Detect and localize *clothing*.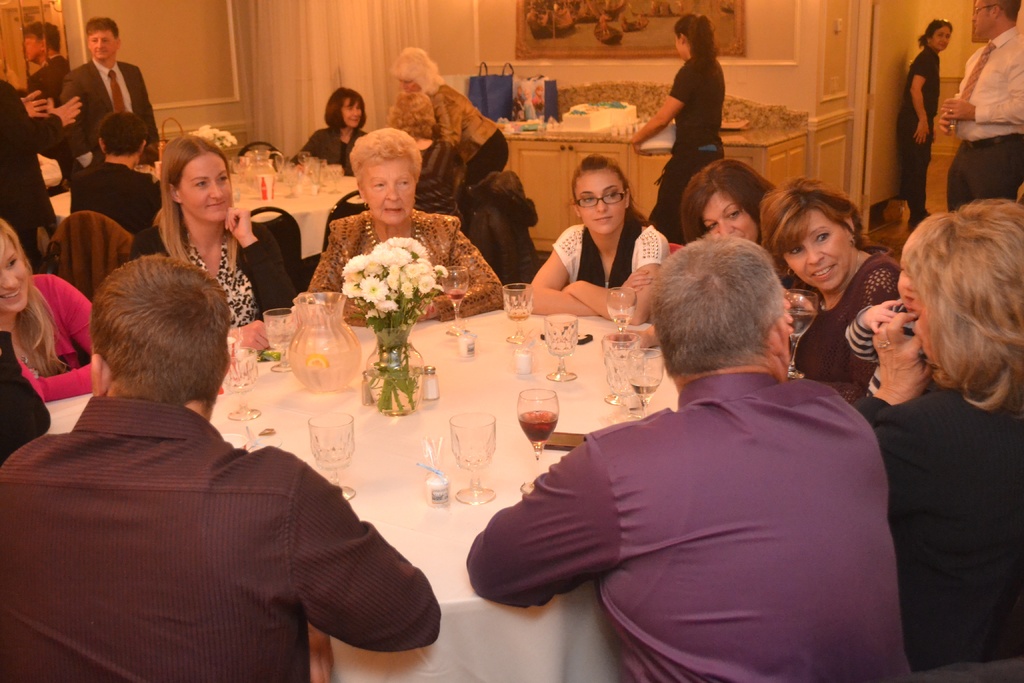
Localized at (left=0, top=79, right=84, bottom=270).
